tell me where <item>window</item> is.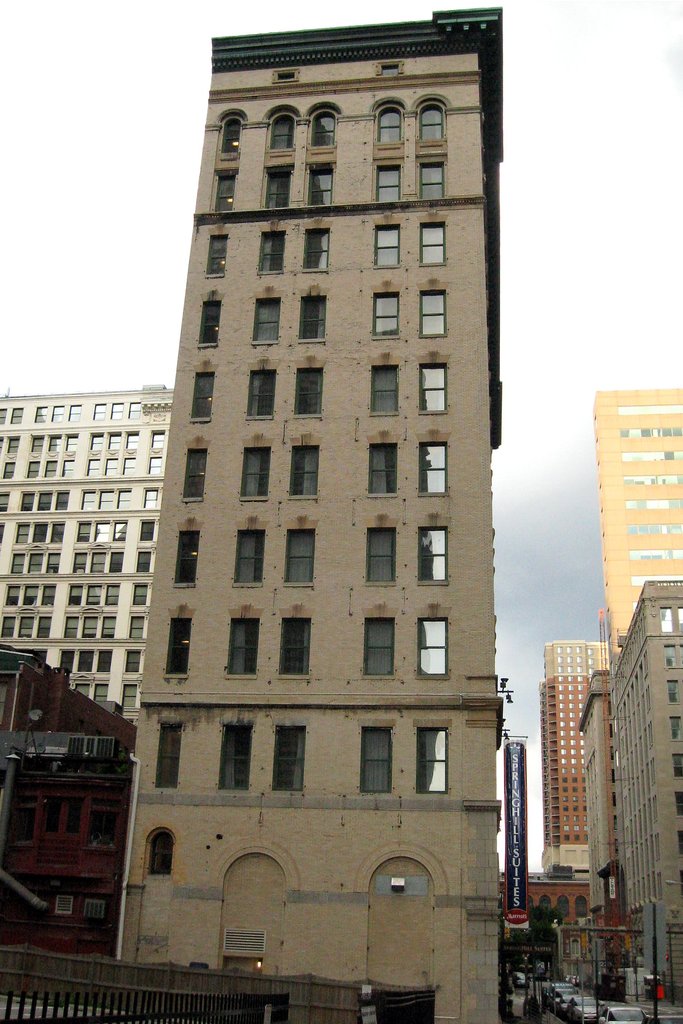
<item>window</item> is at bbox=[422, 223, 448, 269].
